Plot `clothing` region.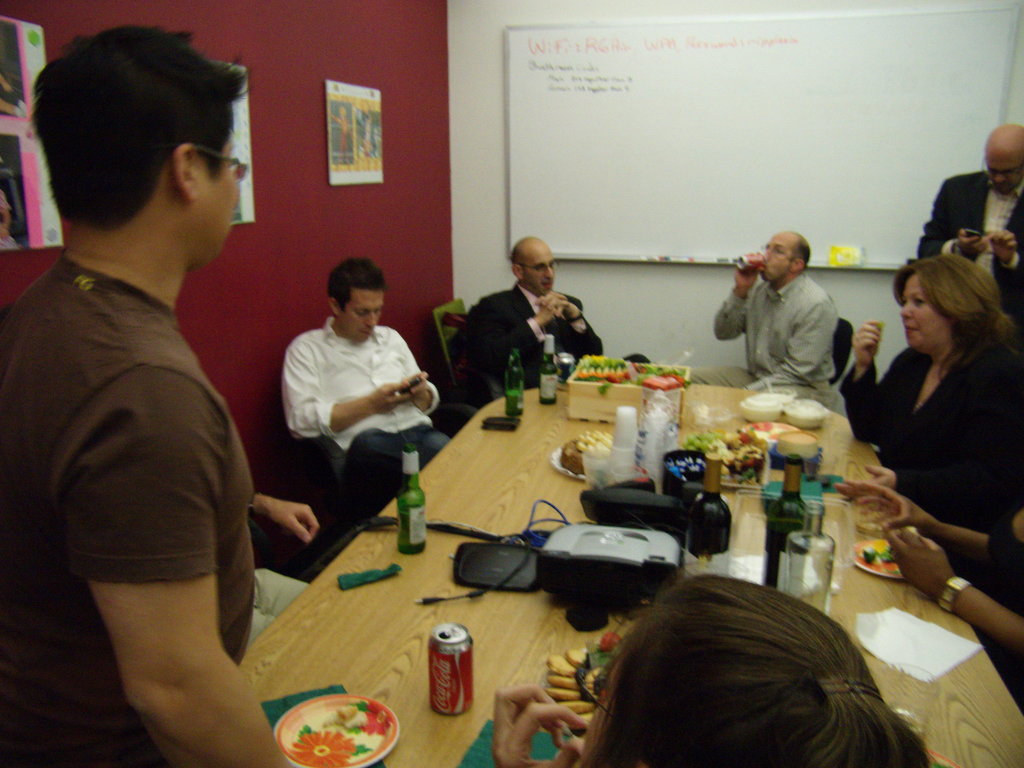
Plotted at Rect(278, 316, 452, 509).
